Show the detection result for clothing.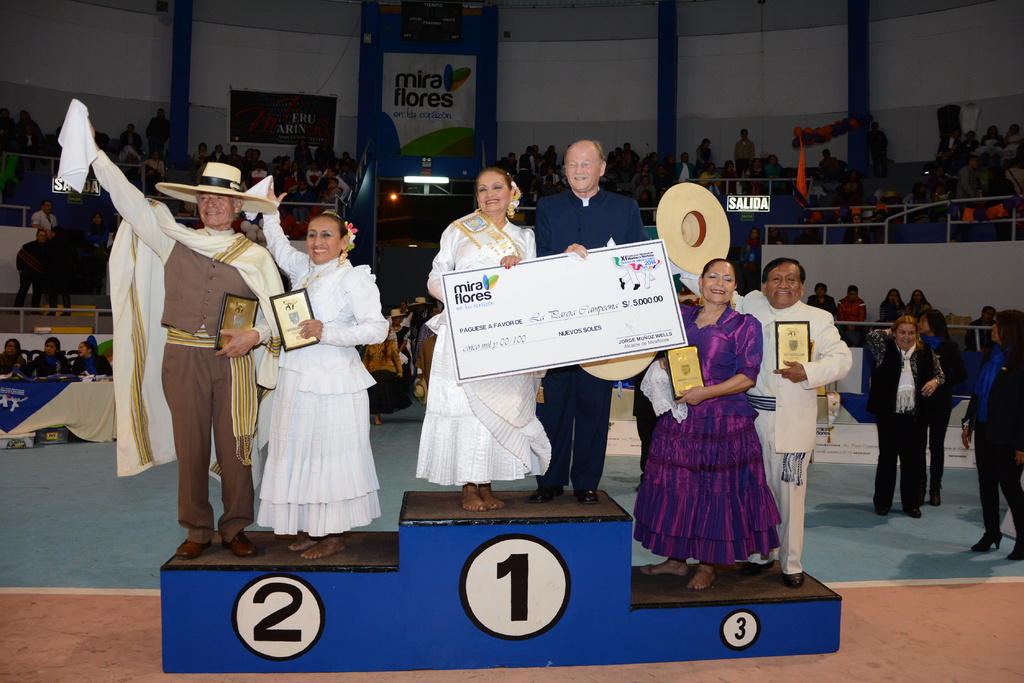
957,335,1021,542.
